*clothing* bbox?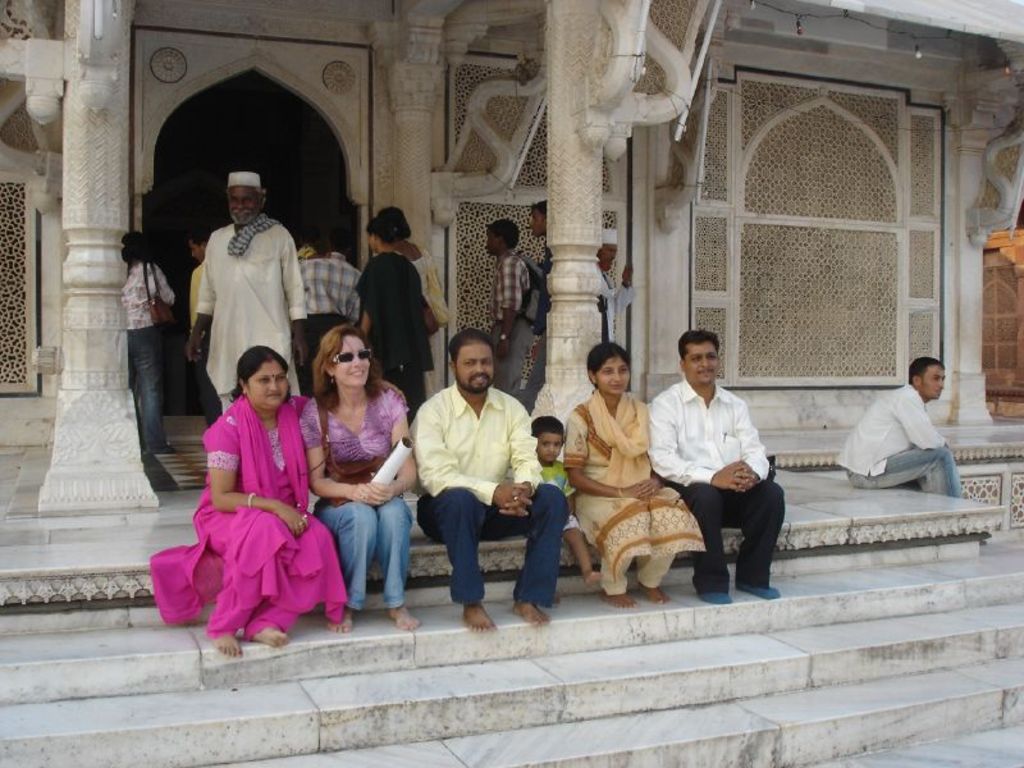
(567, 397, 704, 576)
